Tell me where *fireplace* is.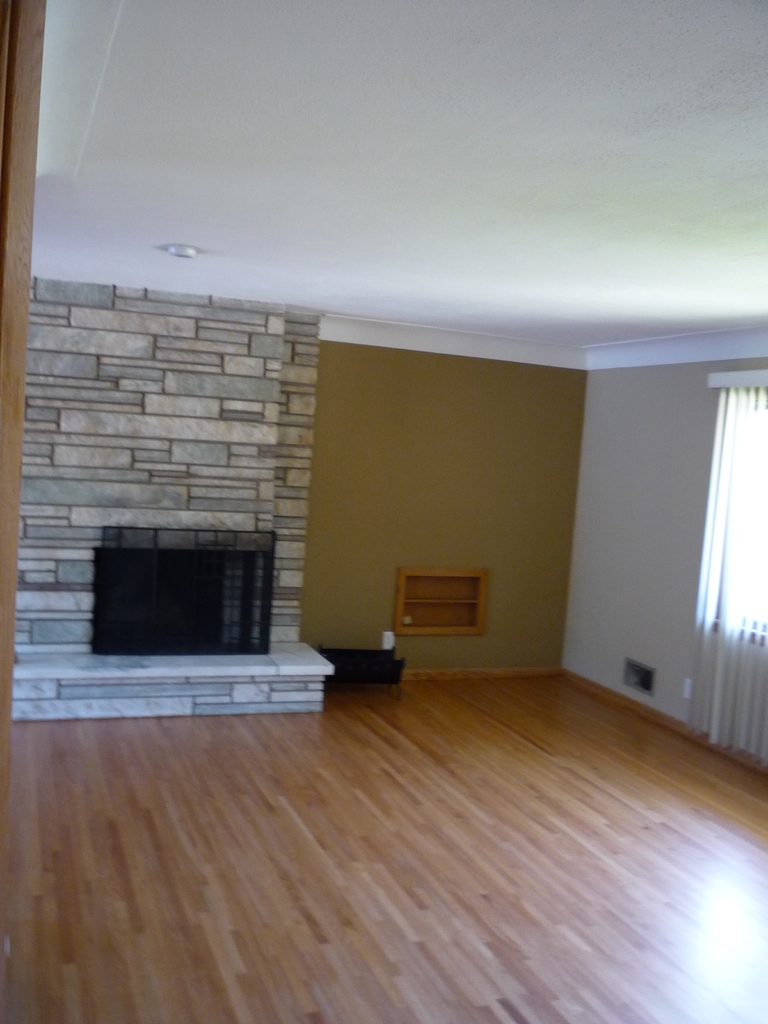
*fireplace* is at left=92, top=527, right=276, bottom=659.
